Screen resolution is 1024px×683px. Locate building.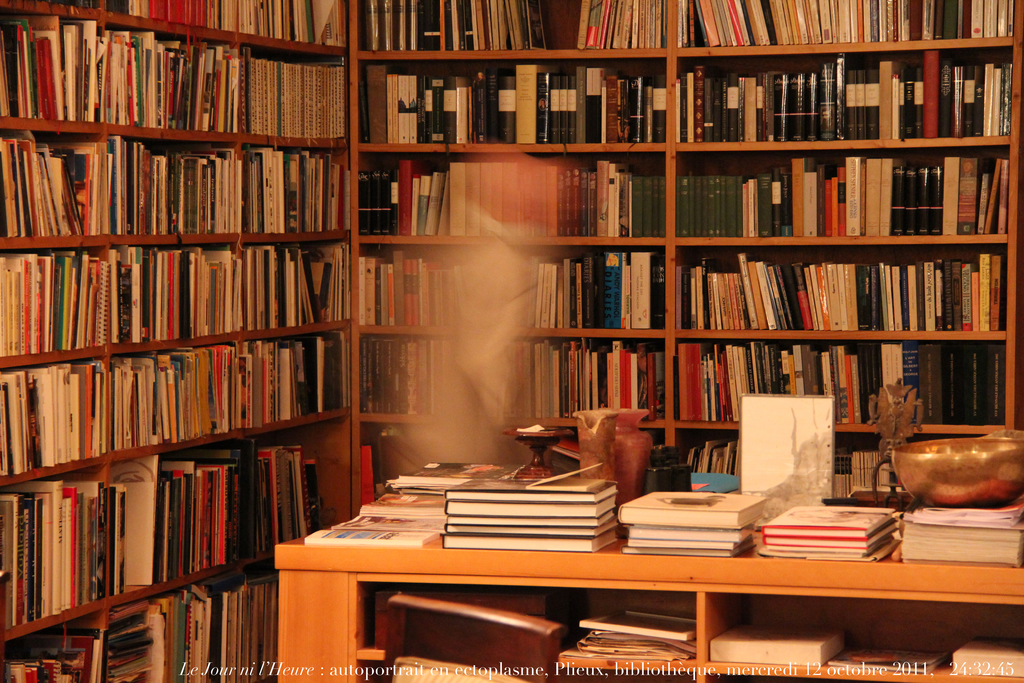
select_region(0, 2, 1023, 682).
